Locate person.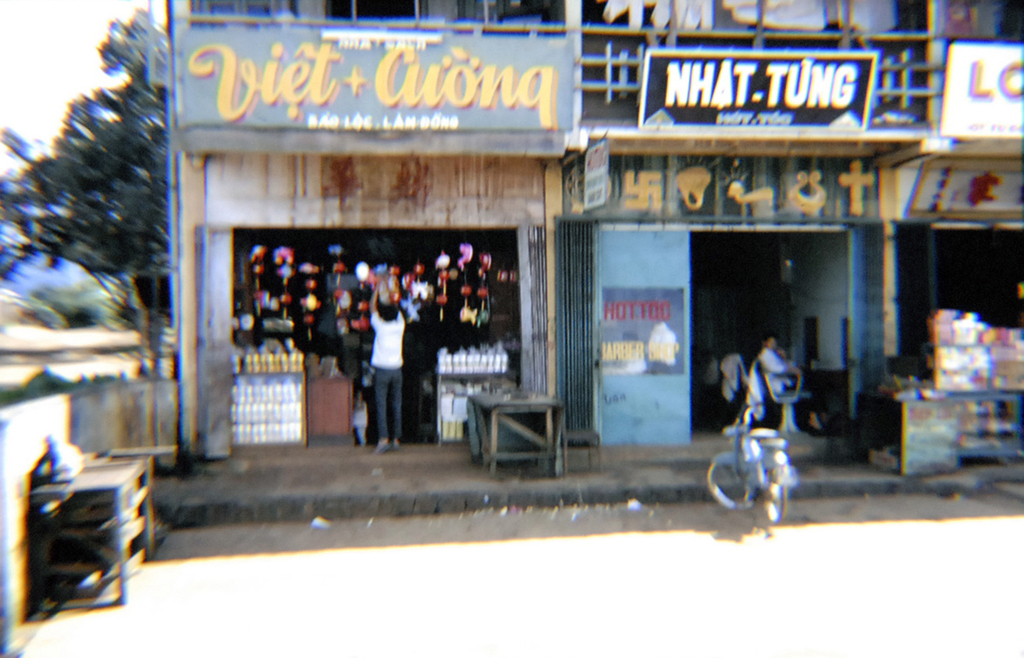
Bounding box: box=[352, 260, 416, 468].
